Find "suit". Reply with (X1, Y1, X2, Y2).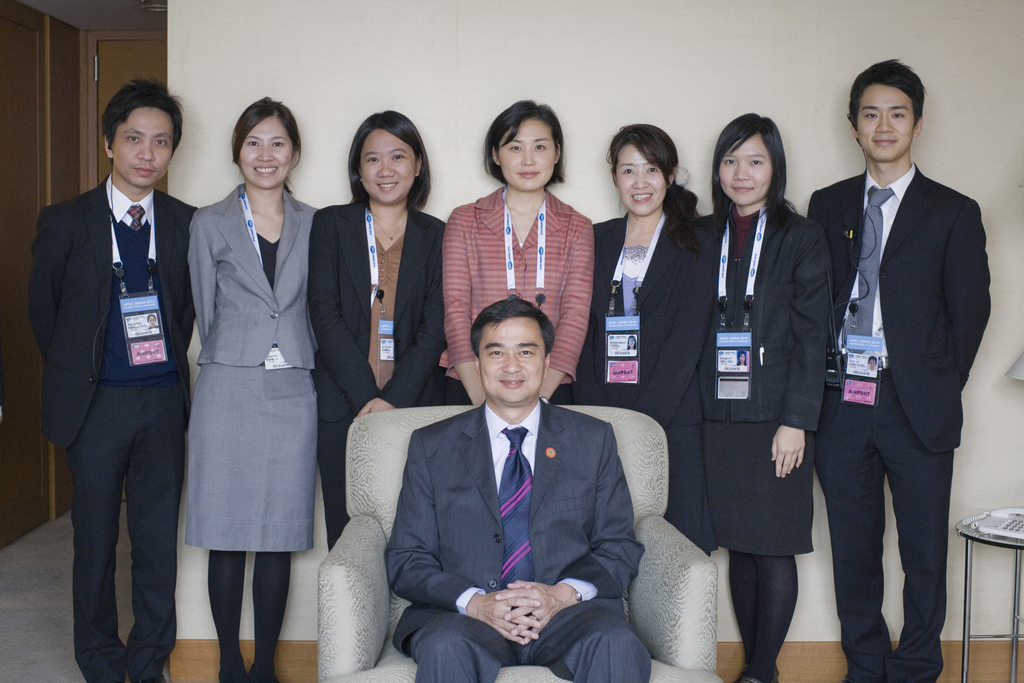
(379, 404, 655, 682).
